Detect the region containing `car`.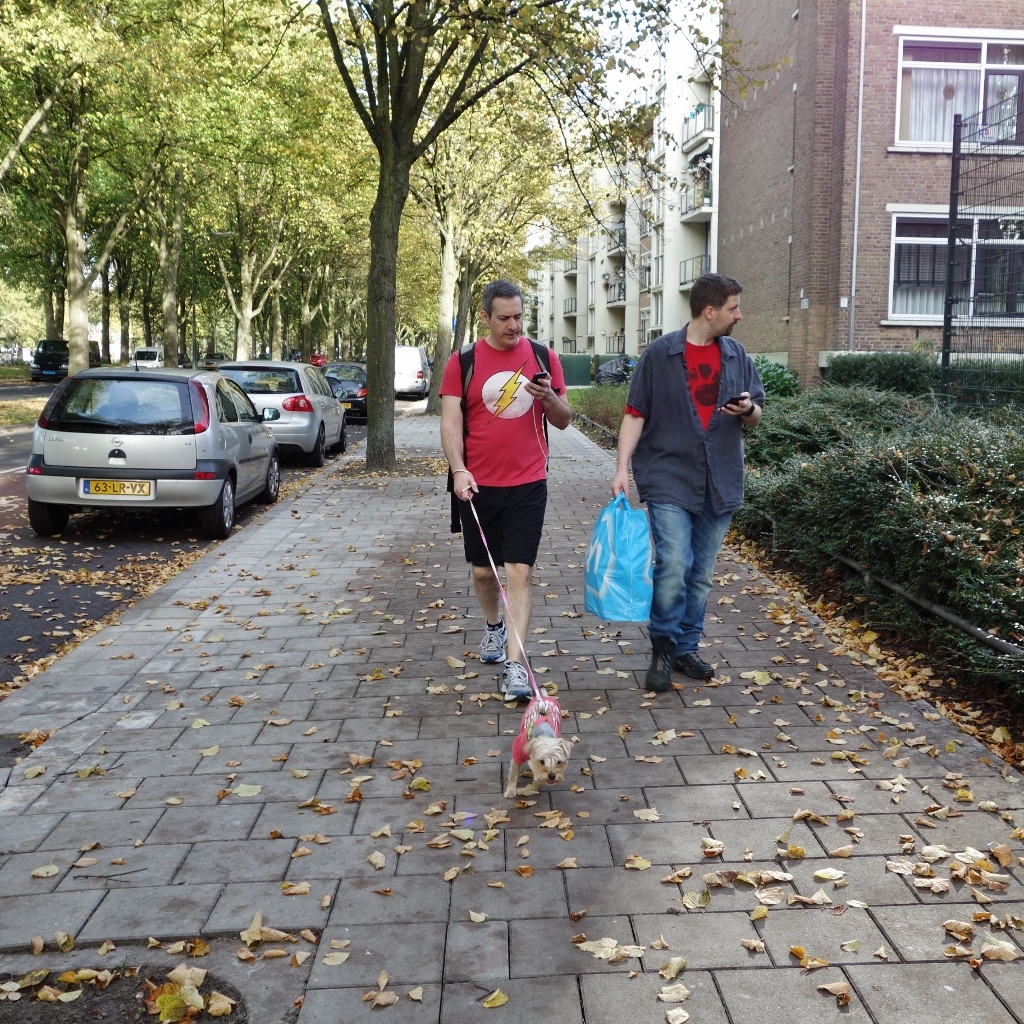
[208,349,346,473].
